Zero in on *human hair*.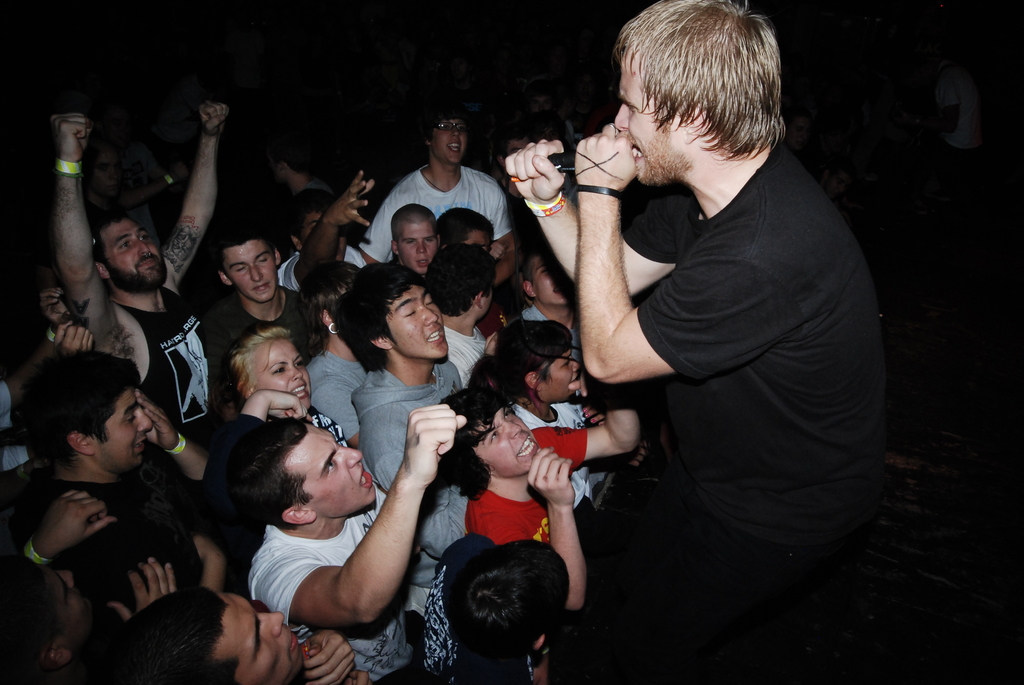
Zeroed in: 606:6:785:186.
